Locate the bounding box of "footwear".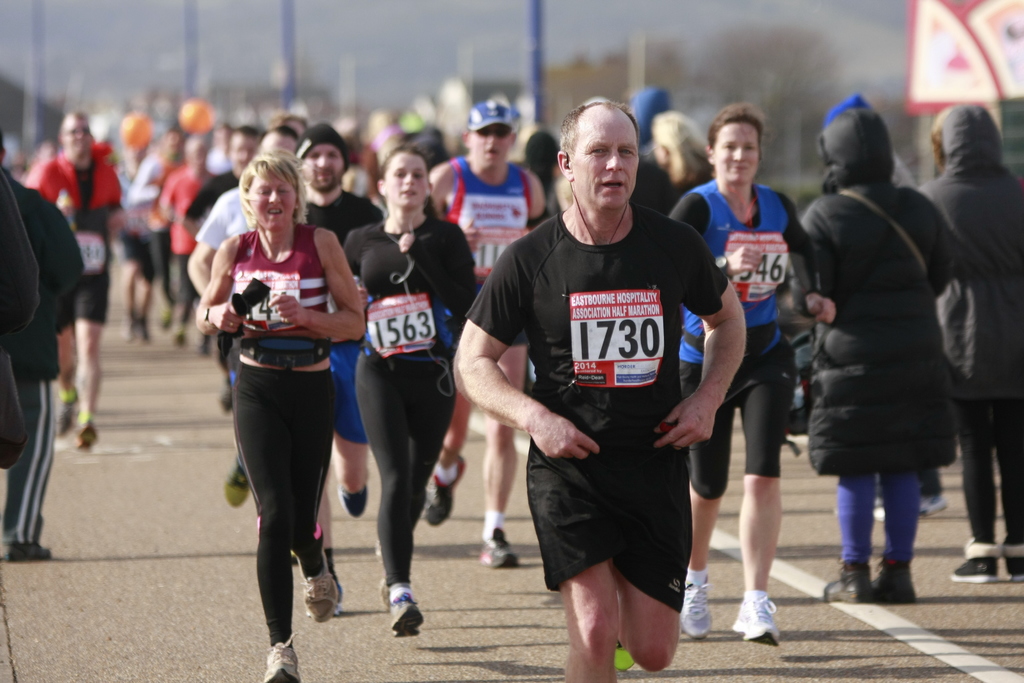
Bounding box: 217, 452, 259, 513.
